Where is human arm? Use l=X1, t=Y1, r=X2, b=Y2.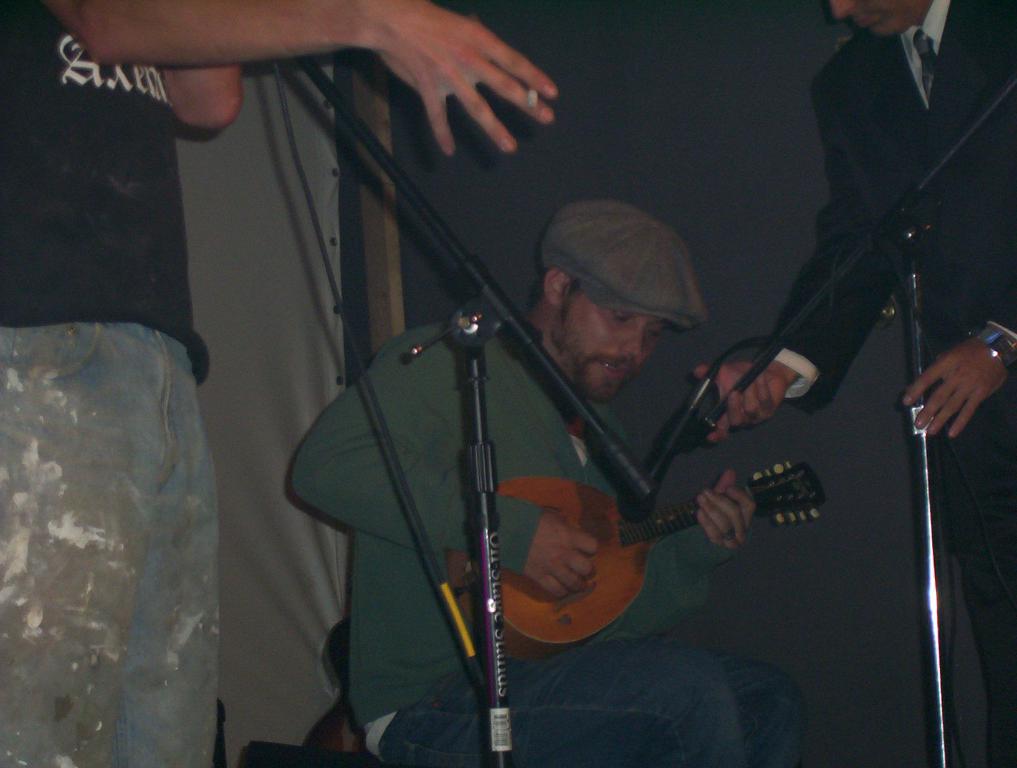
l=296, t=335, r=598, b=603.
